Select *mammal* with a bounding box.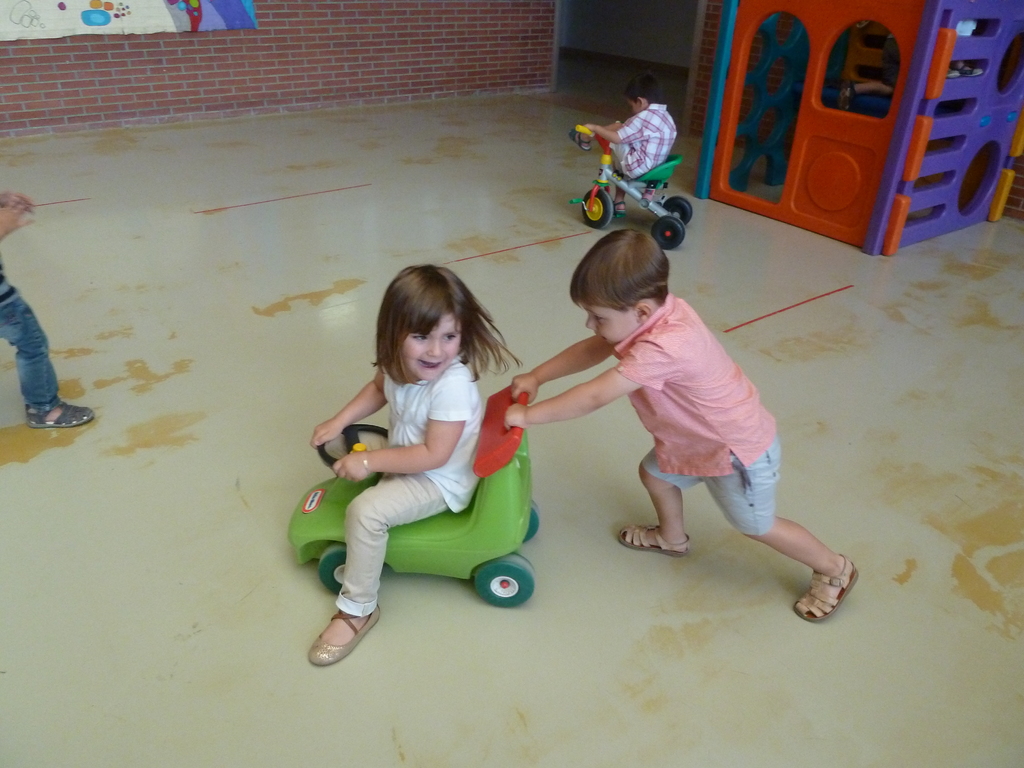
left=572, top=76, right=677, bottom=216.
